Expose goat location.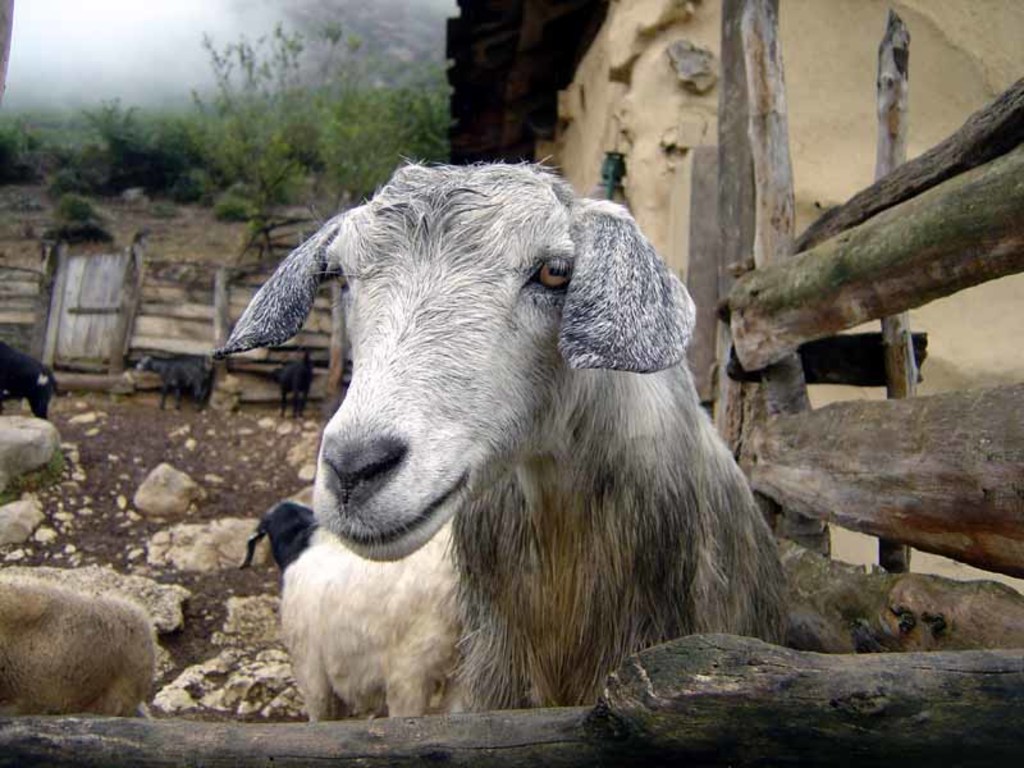
Exposed at {"x1": 134, "y1": 349, "x2": 211, "y2": 415}.
